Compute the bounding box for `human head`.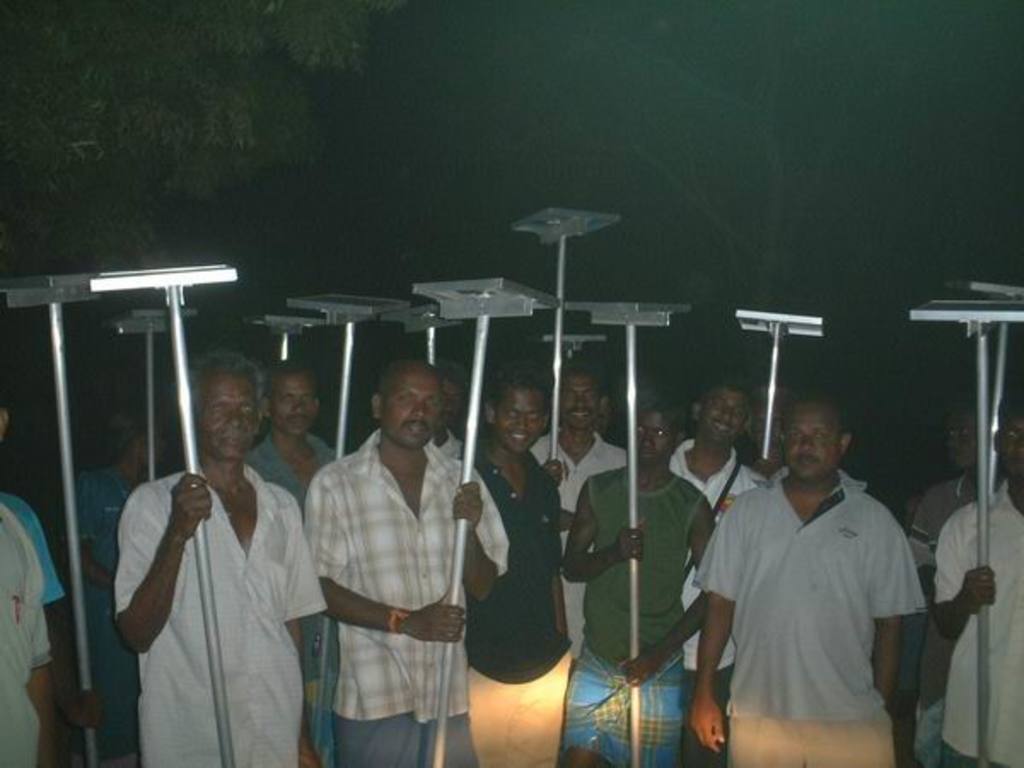
bbox(0, 403, 15, 444).
